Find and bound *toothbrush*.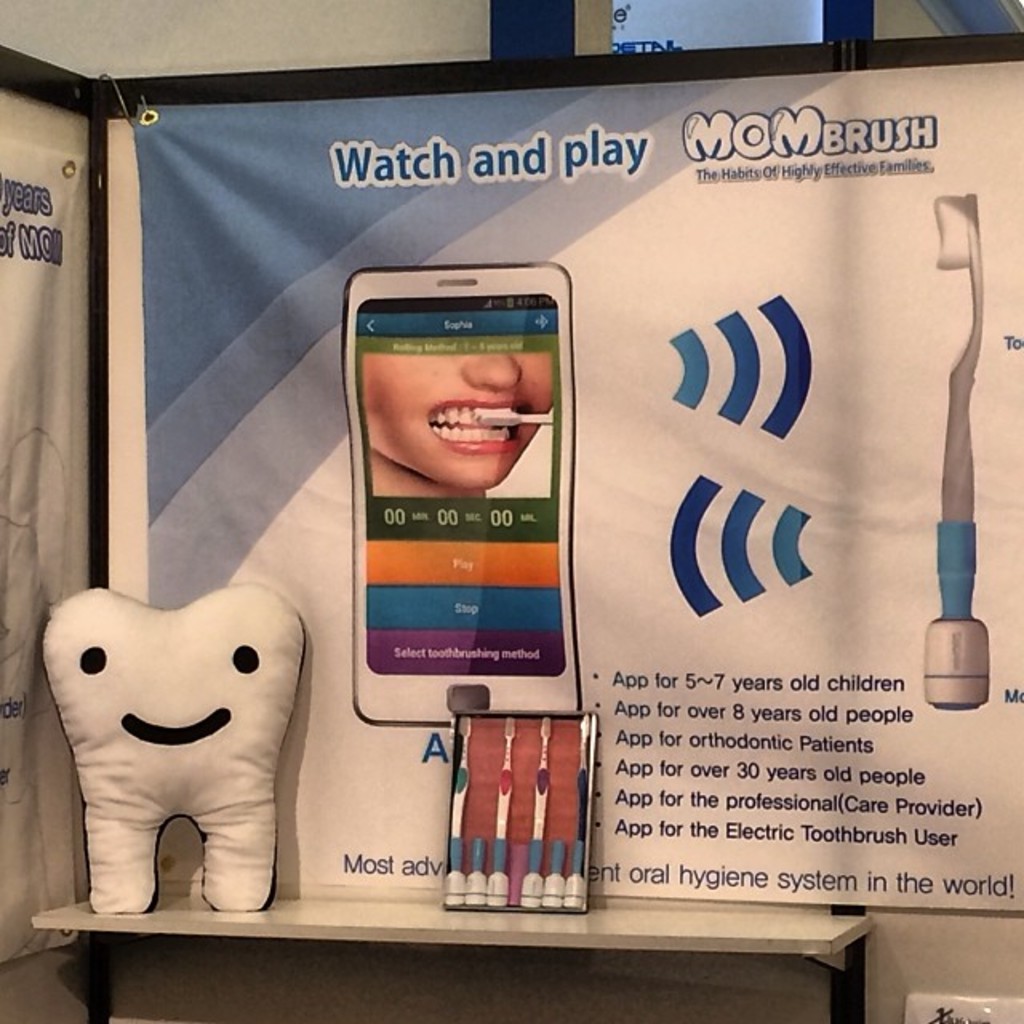
Bound: left=494, top=723, right=510, bottom=902.
